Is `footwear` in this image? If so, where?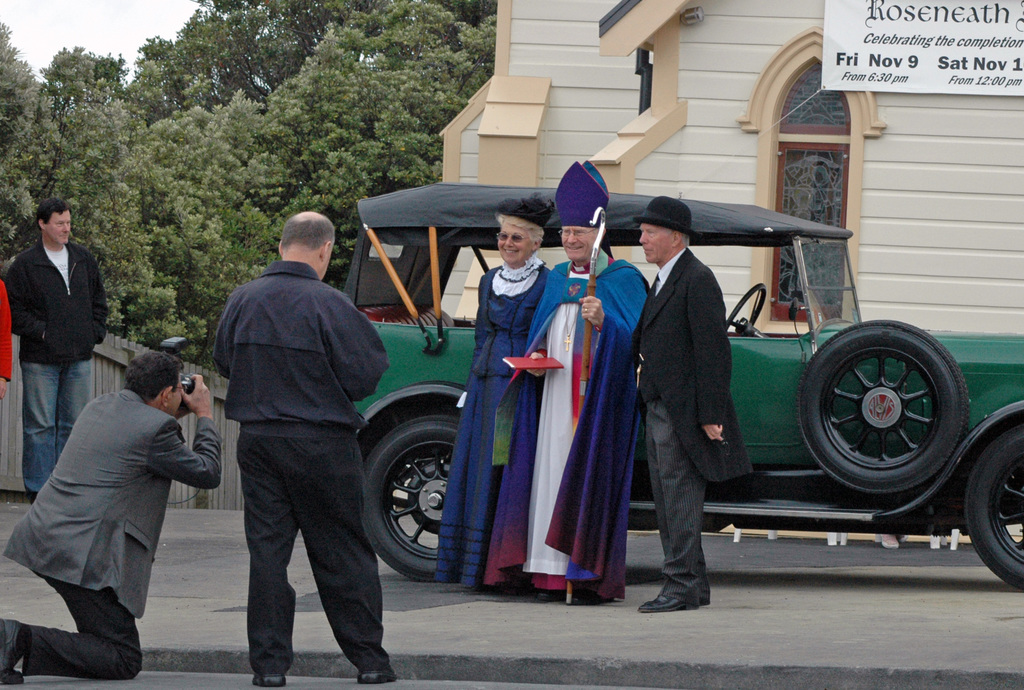
Yes, at (x1=644, y1=595, x2=696, y2=608).
